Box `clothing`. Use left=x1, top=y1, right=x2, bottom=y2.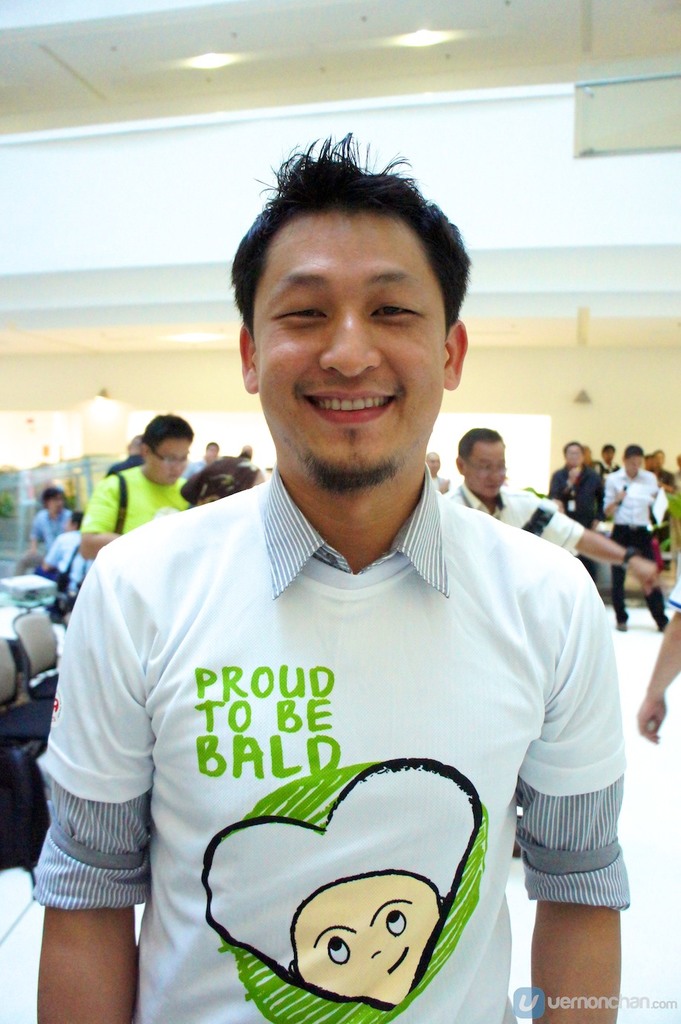
left=28, top=461, right=633, bottom=1023.
